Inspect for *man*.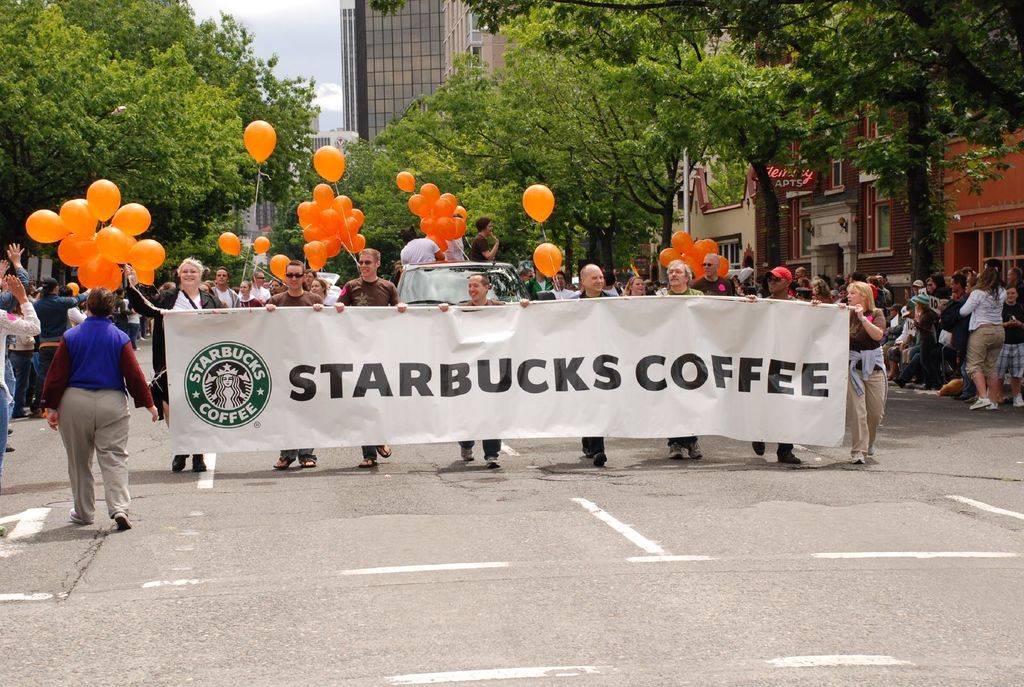
Inspection: (797, 275, 811, 286).
